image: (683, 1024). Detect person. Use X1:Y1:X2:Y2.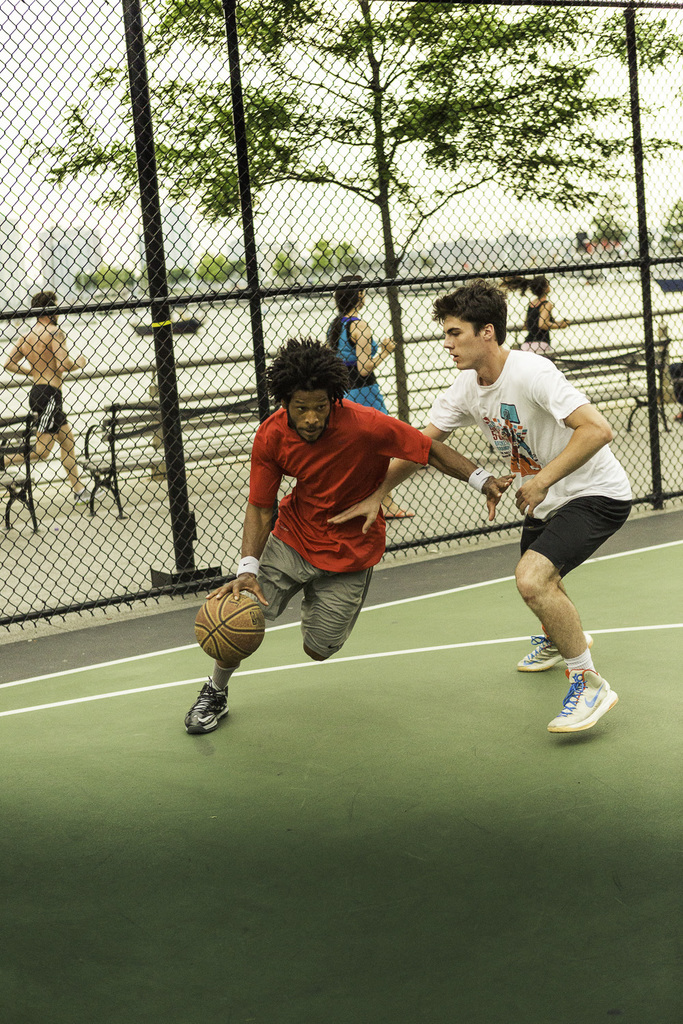
317:284:657:738.
